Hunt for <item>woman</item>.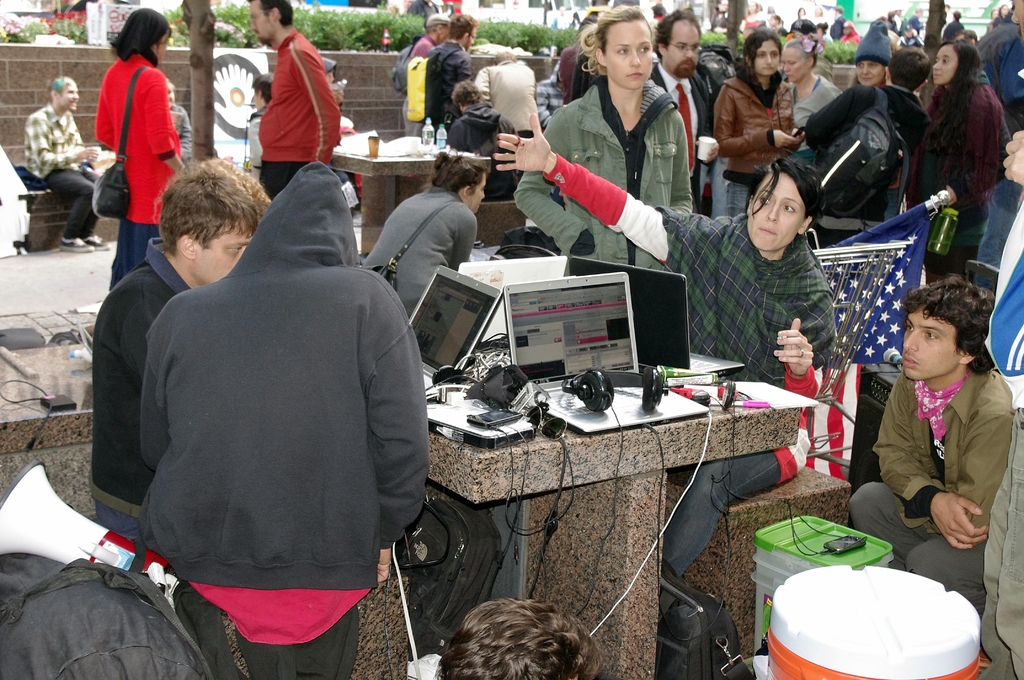
Hunted down at 79:8:182:263.
